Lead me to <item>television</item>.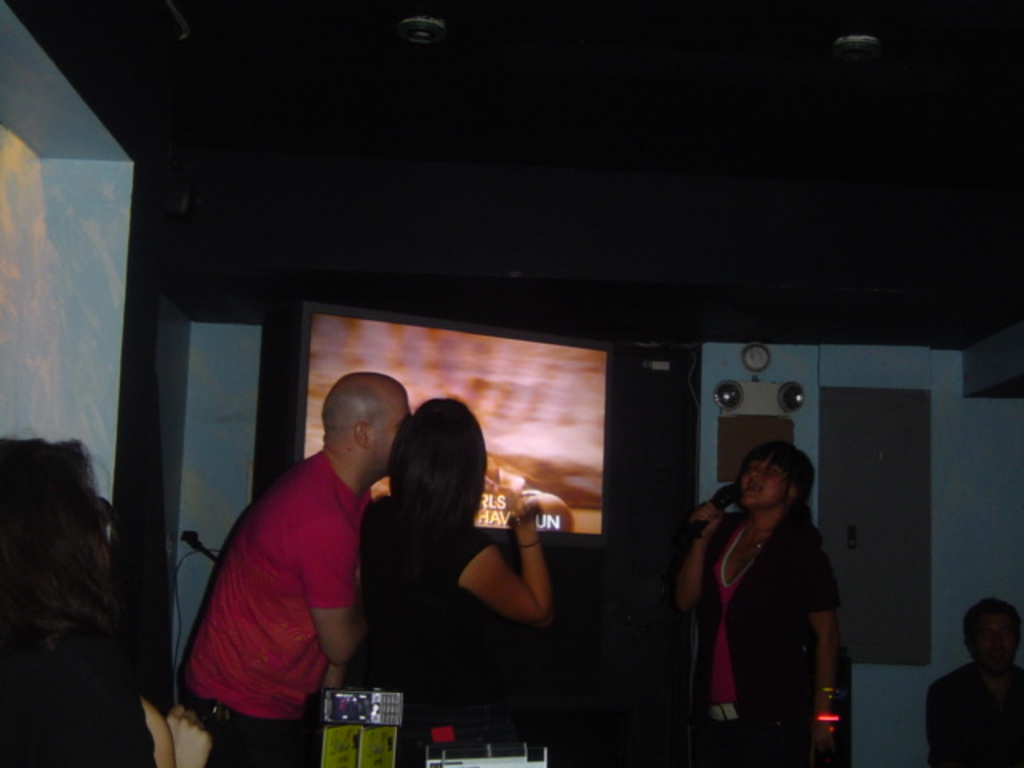
Lead to [x1=296, y1=294, x2=626, y2=560].
